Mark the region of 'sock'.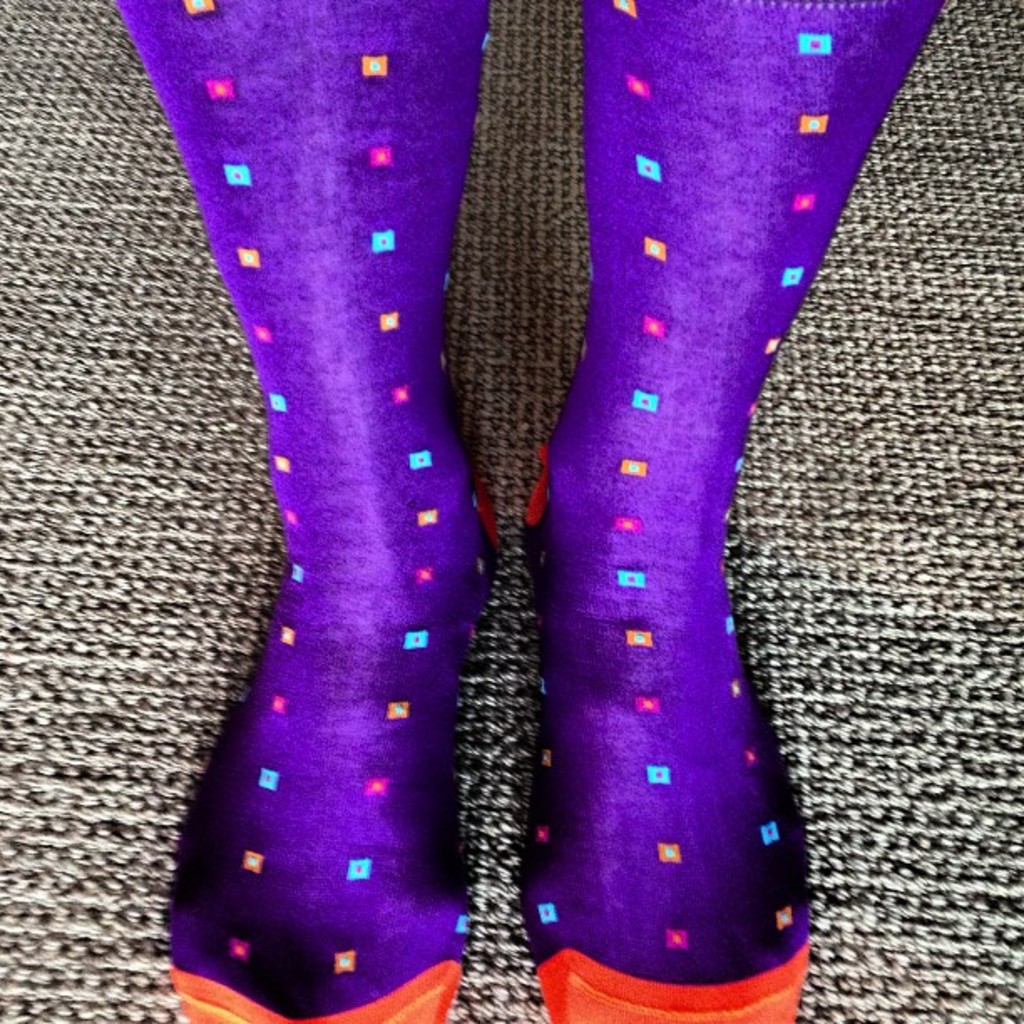
Region: [114,0,500,1022].
